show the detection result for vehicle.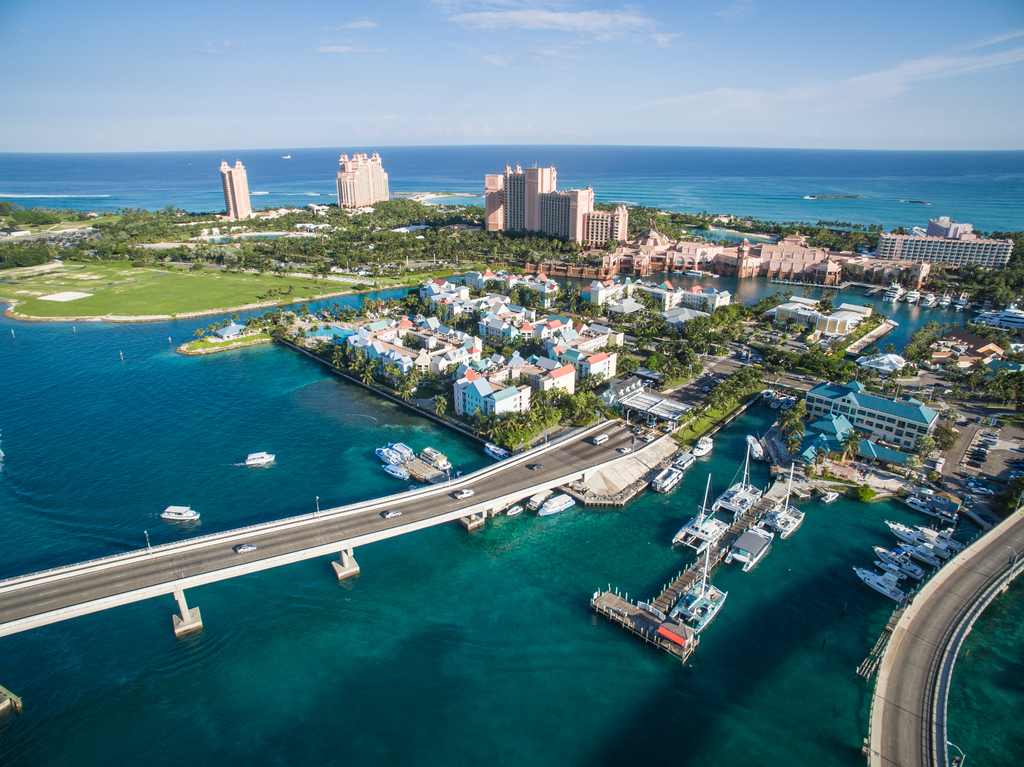
left=650, top=468, right=682, bottom=493.
